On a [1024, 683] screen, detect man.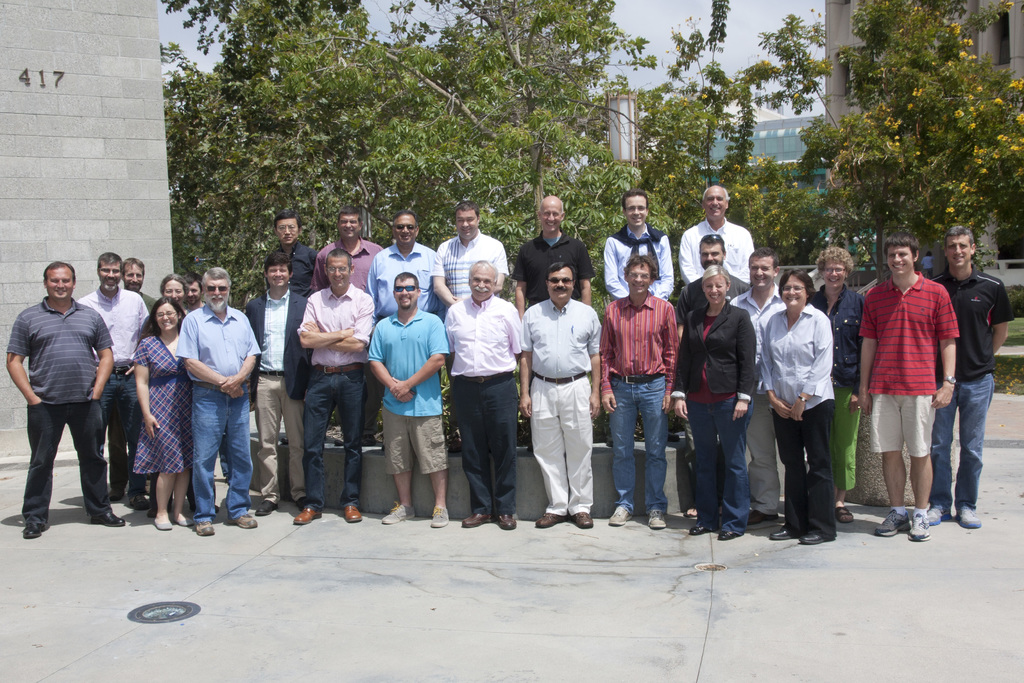
123/256/156/313.
